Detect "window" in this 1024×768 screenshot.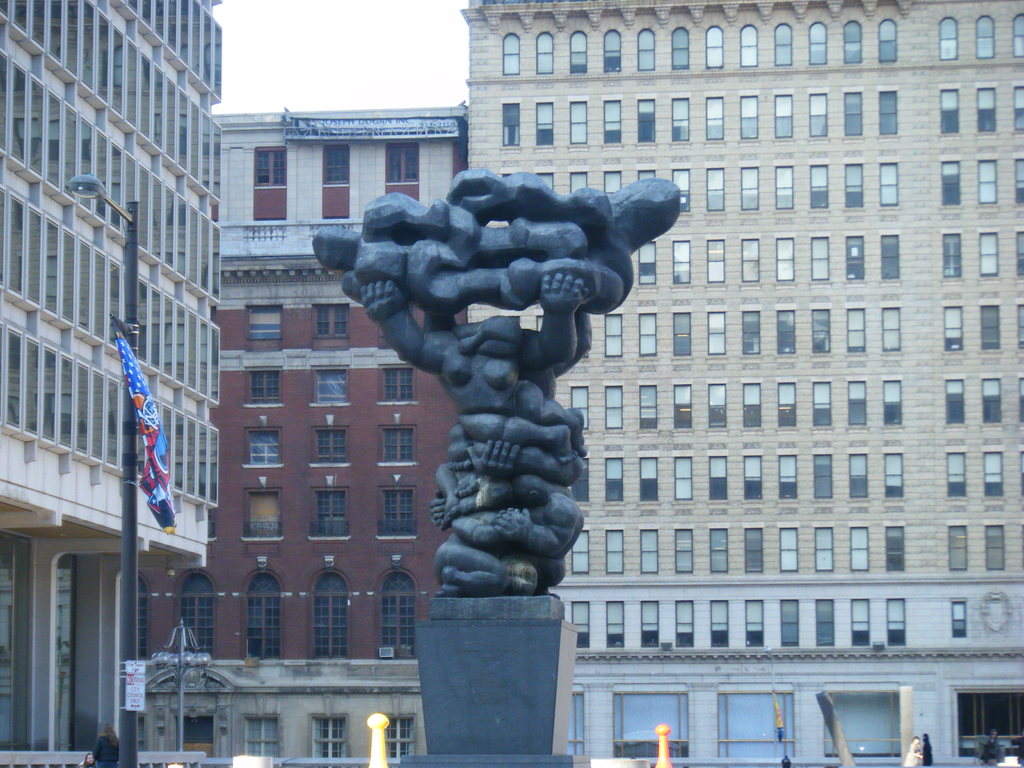
Detection: <box>845,231,867,281</box>.
